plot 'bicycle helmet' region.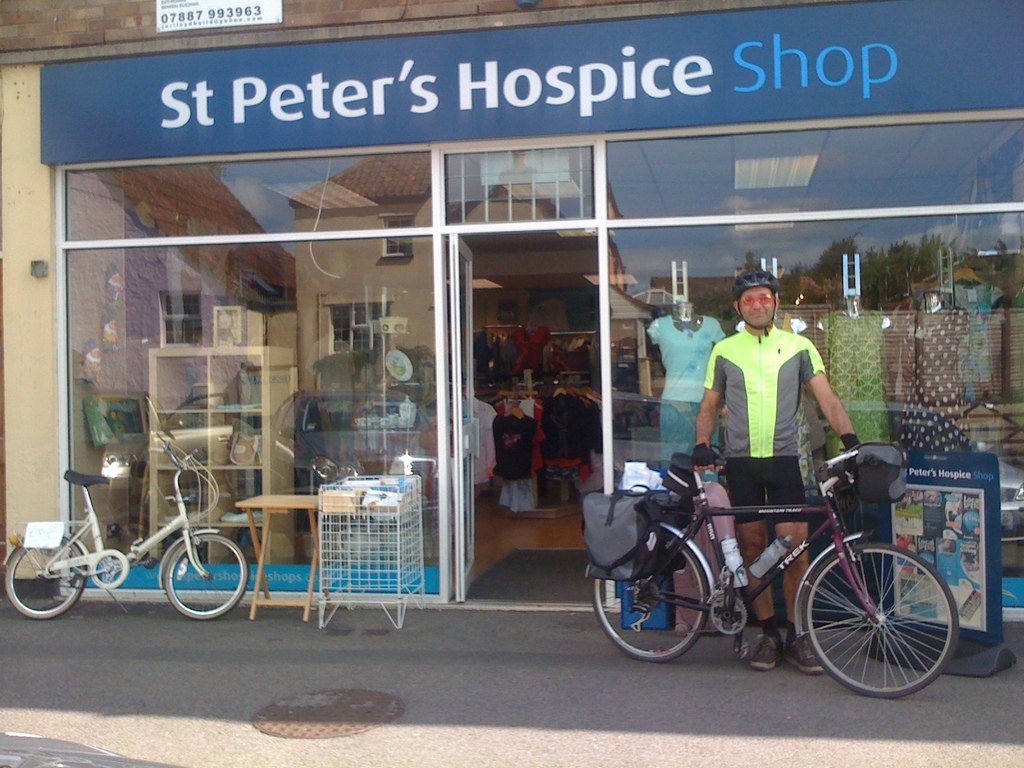
Plotted at 735, 273, 774, 302.
